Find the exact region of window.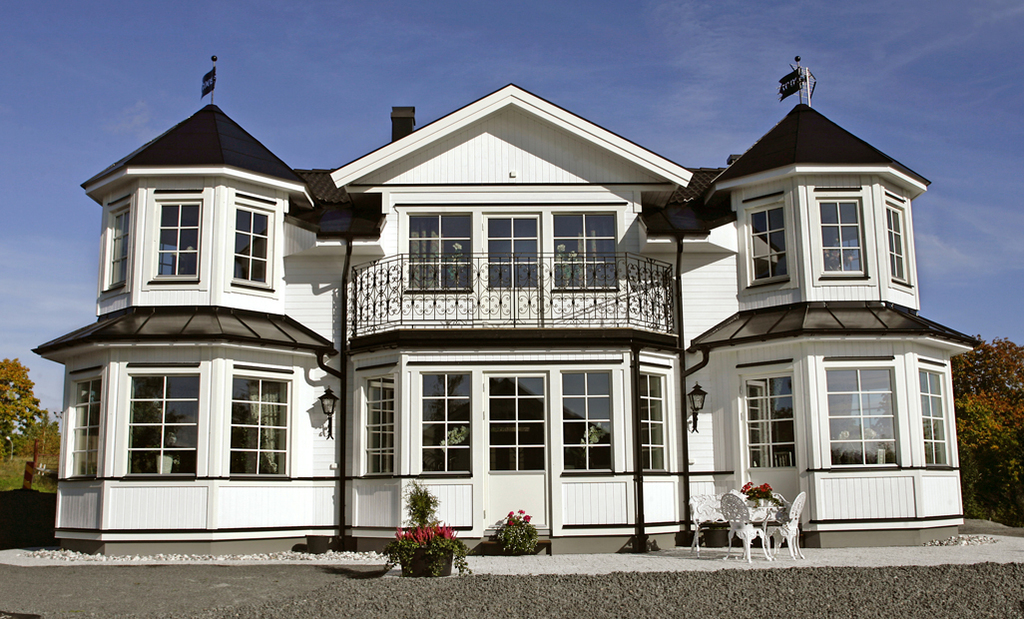
Exact region: bbox(71, 374, 100, 479).
